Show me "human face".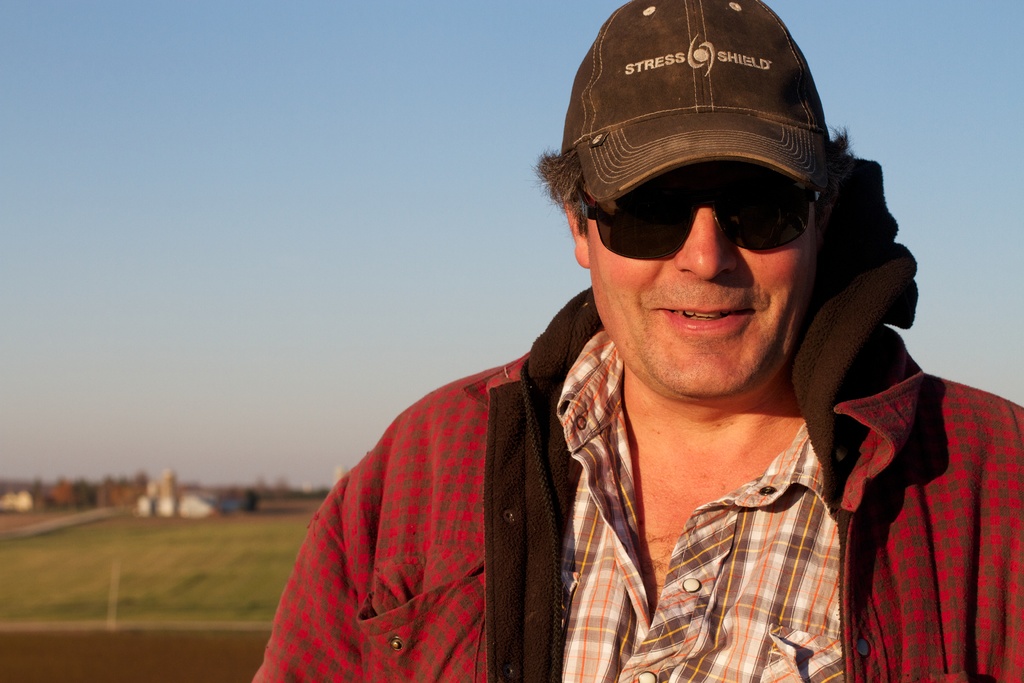
"human face" is here: [x1=582, y1=167, x2=815, y2=397].
